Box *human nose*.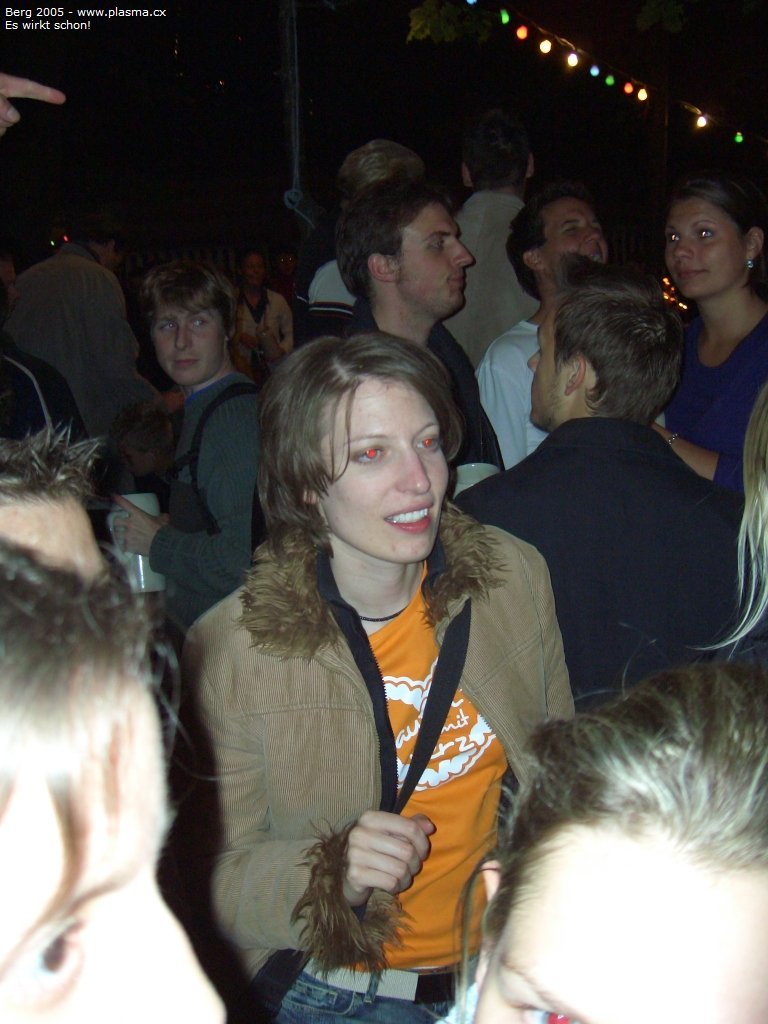
(left=108, top=884, right=231, bottom=1023).
